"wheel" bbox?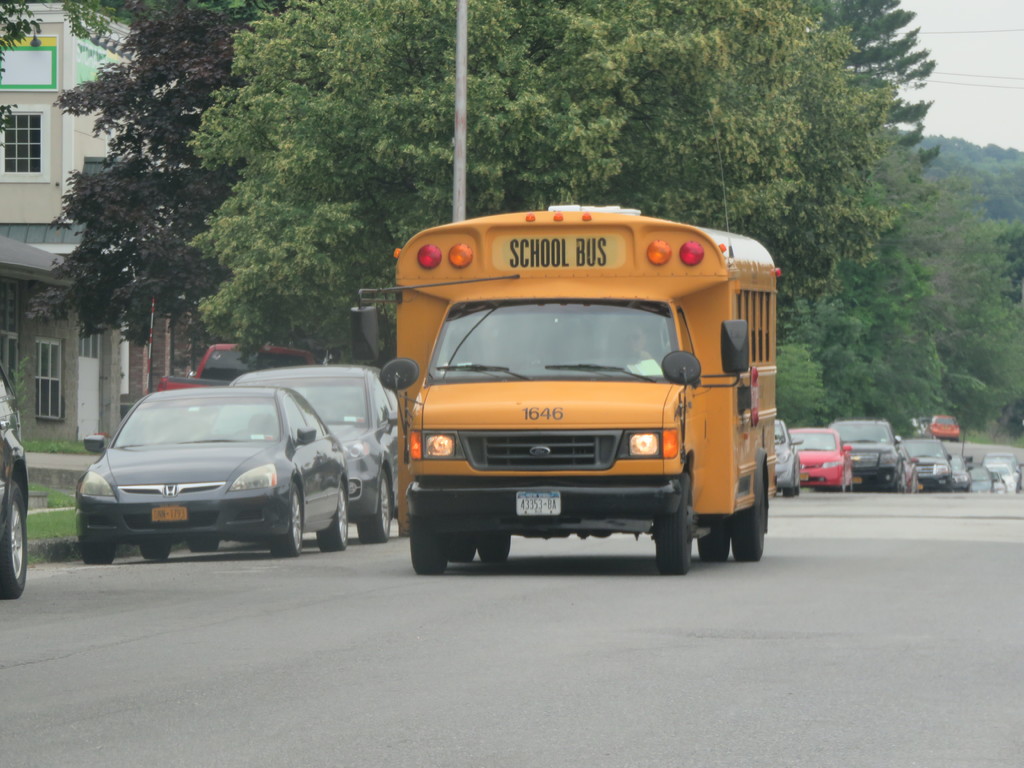
191, 536, 223, 556
